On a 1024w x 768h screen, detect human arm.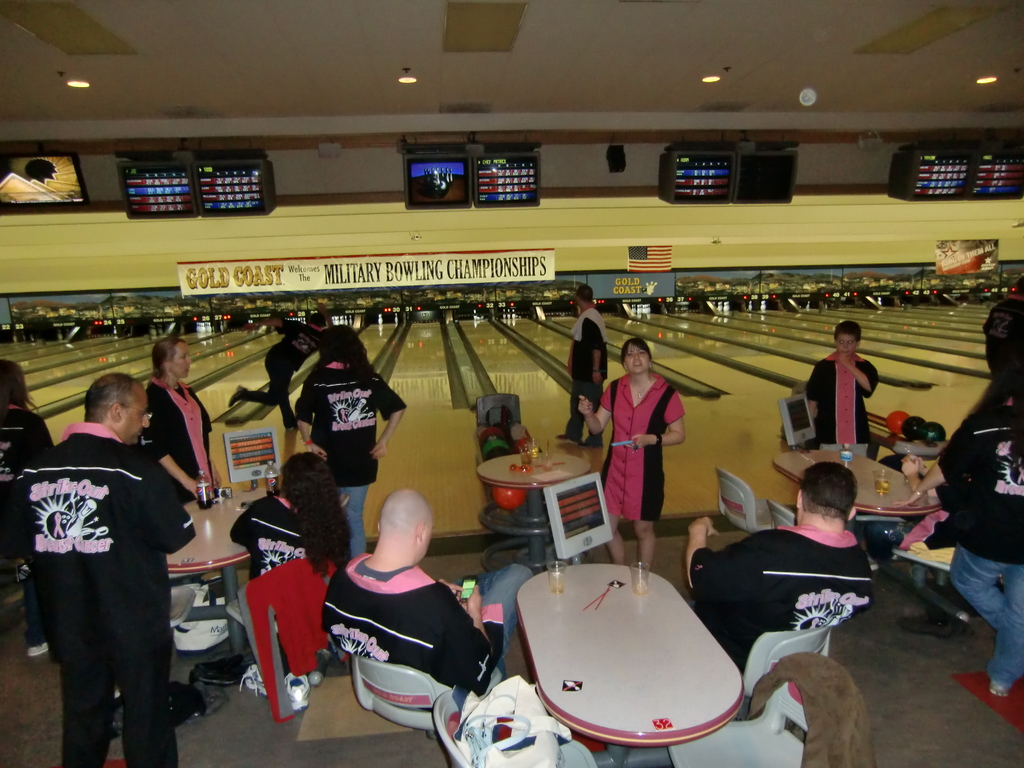
x1=136 y1=392 x2=198 y2=498.
